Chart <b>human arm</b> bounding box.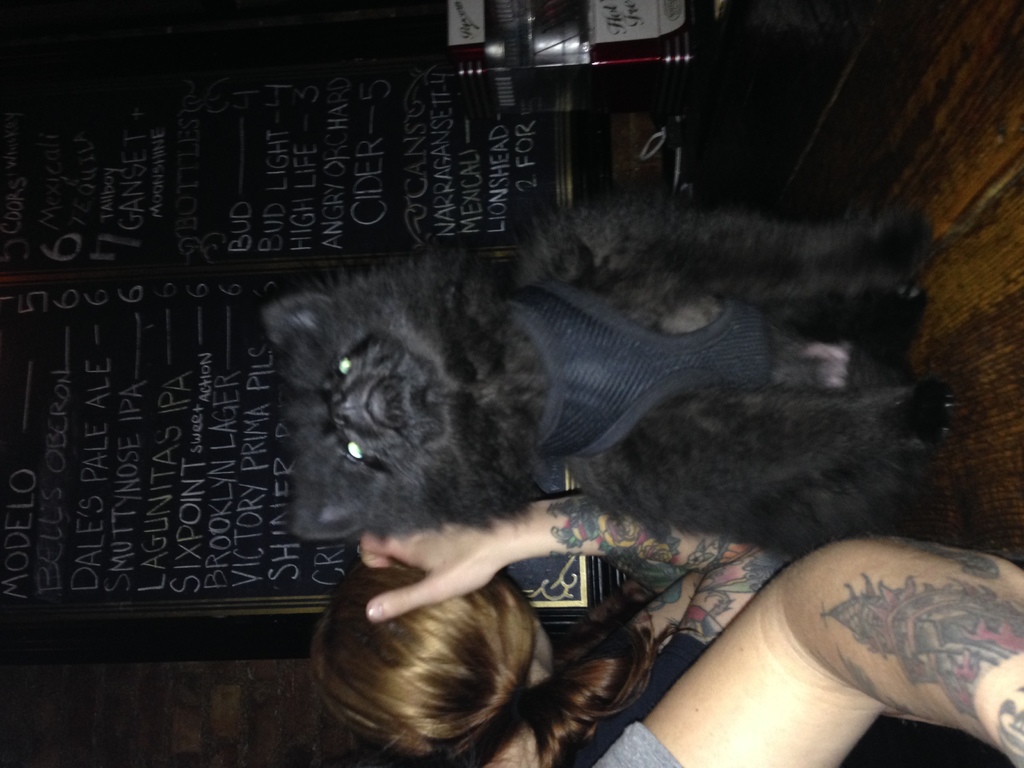
Charted: [x1=362, y1=484, x2=792, y2=767].
